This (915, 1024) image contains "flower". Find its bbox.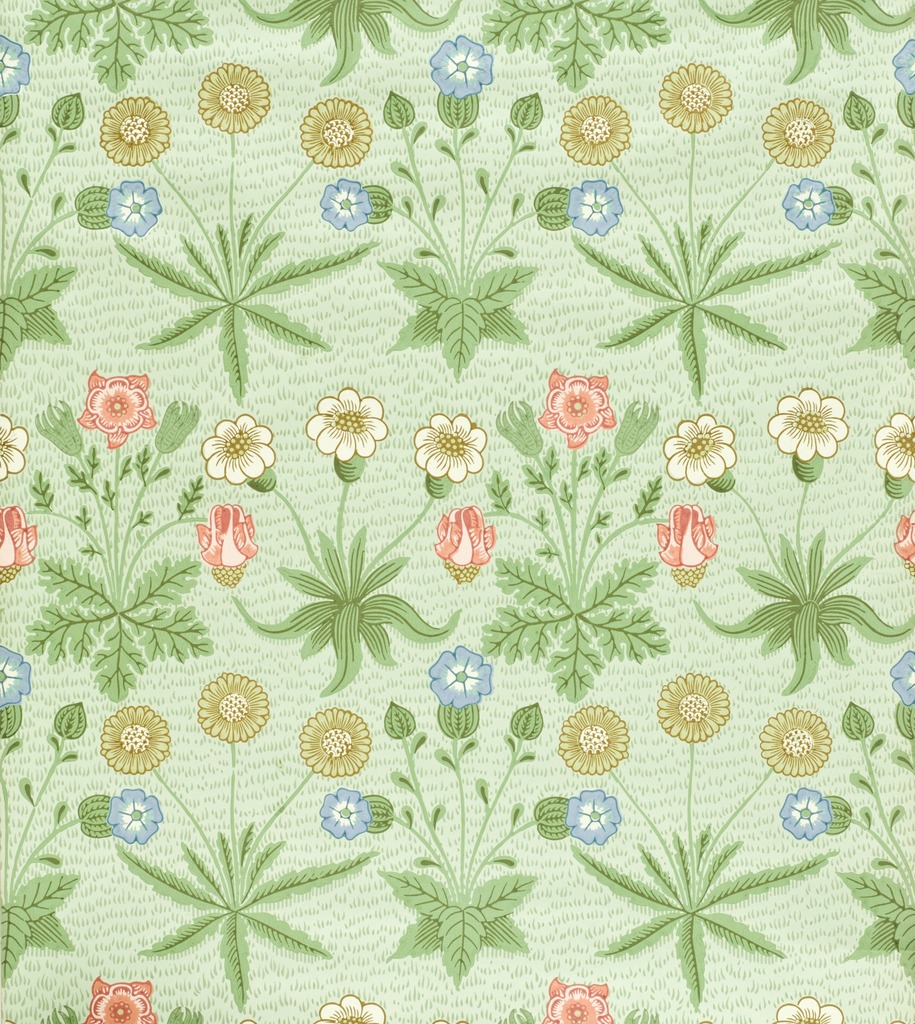
BBox(193, 671, 269, 743).
